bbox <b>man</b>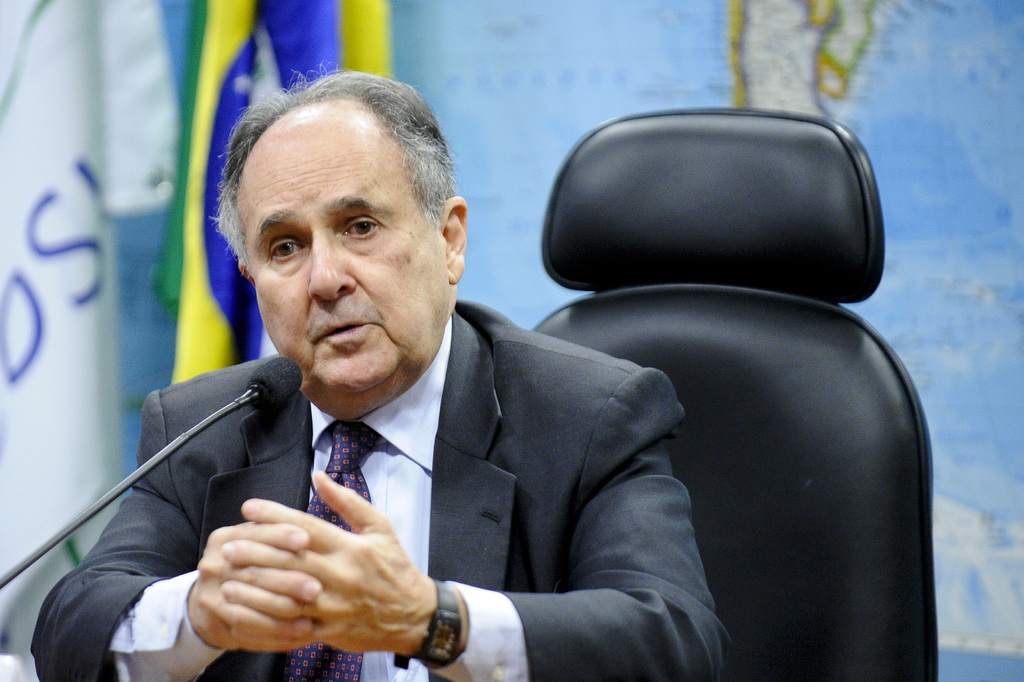
<region>88, 129, 766, 678</region>
